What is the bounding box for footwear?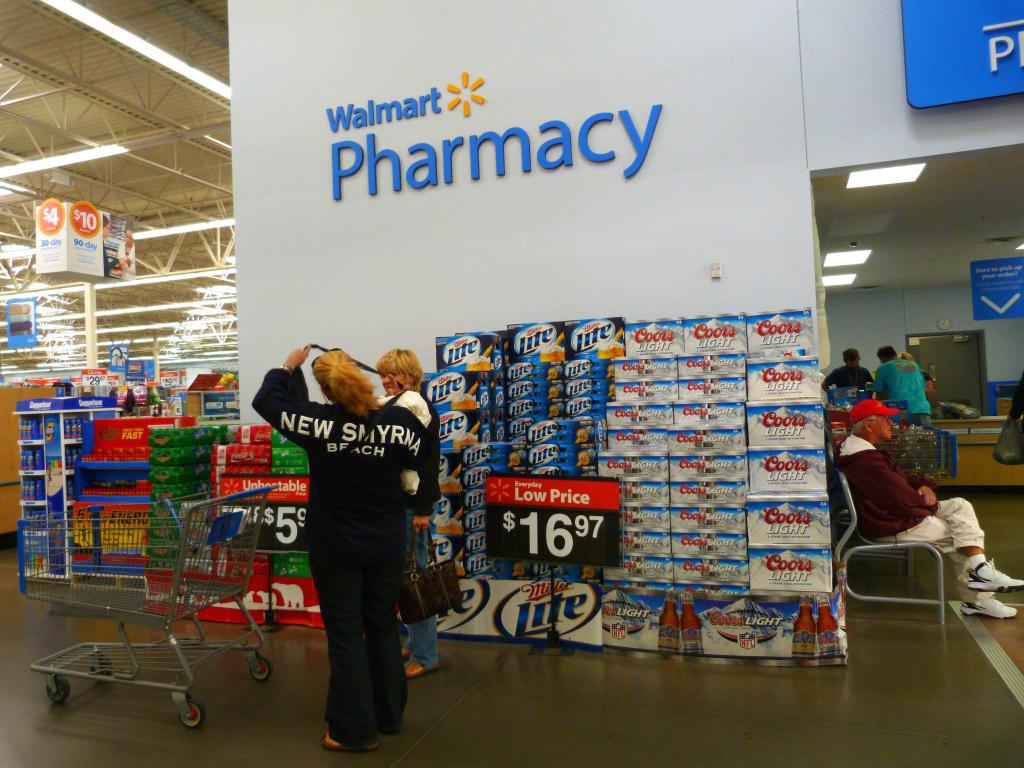
<box>401,650,408,661</box>.
